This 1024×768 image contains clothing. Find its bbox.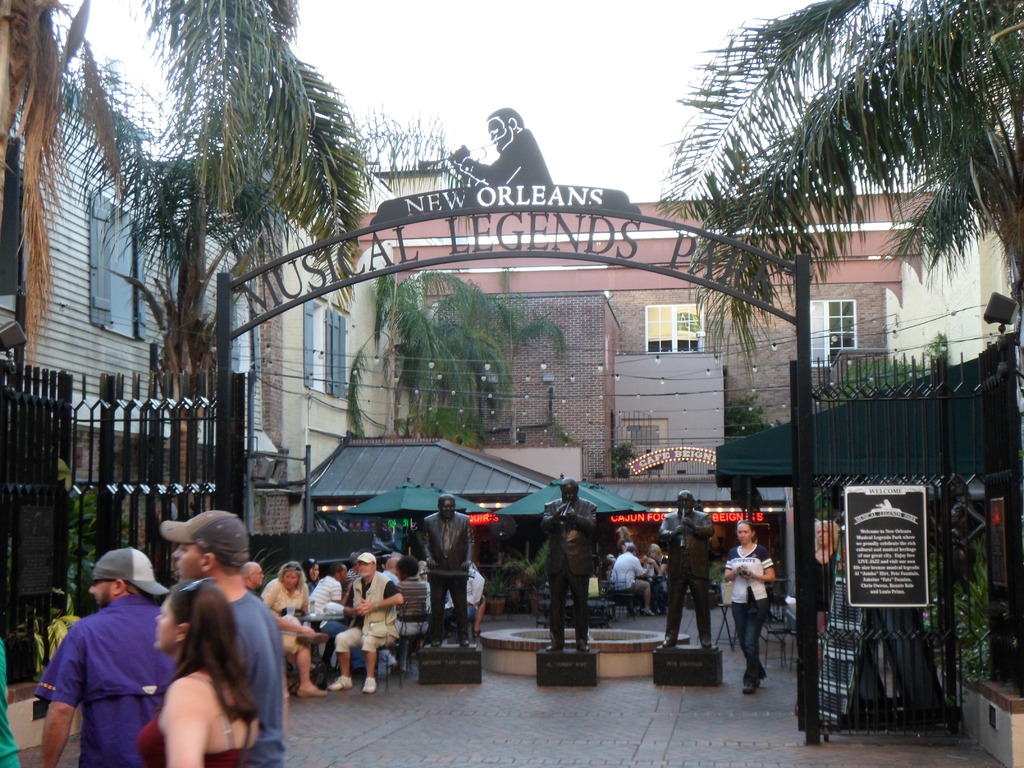
538 495 598 648.
